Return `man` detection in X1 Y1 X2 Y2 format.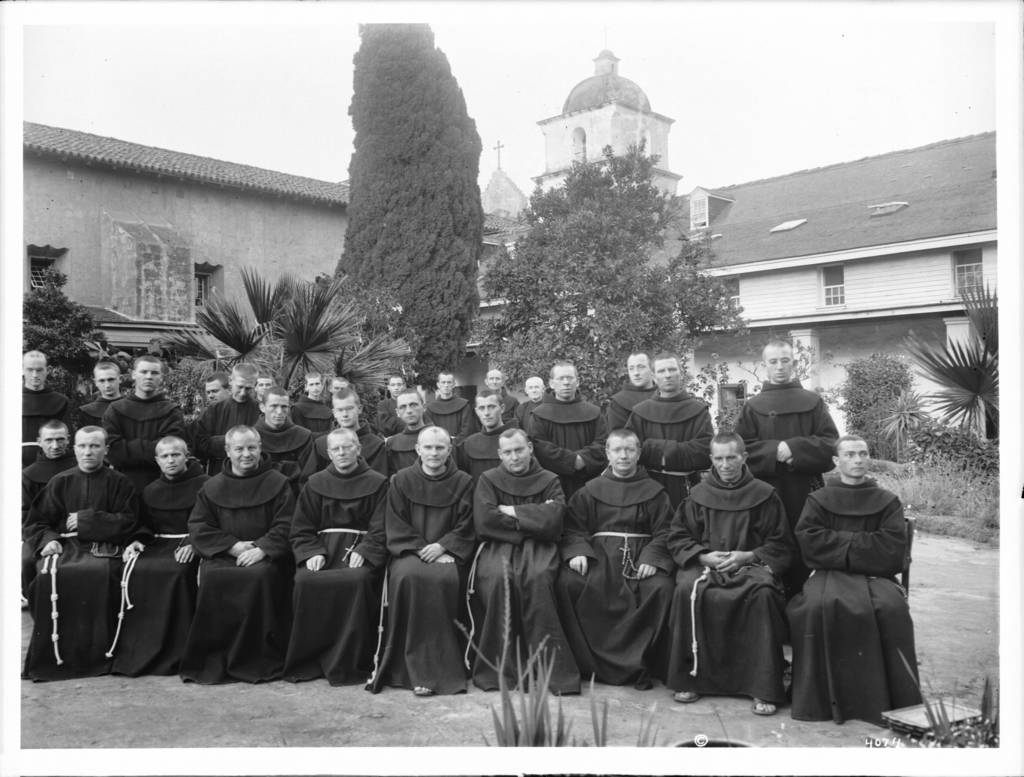
285 424 388 678.
